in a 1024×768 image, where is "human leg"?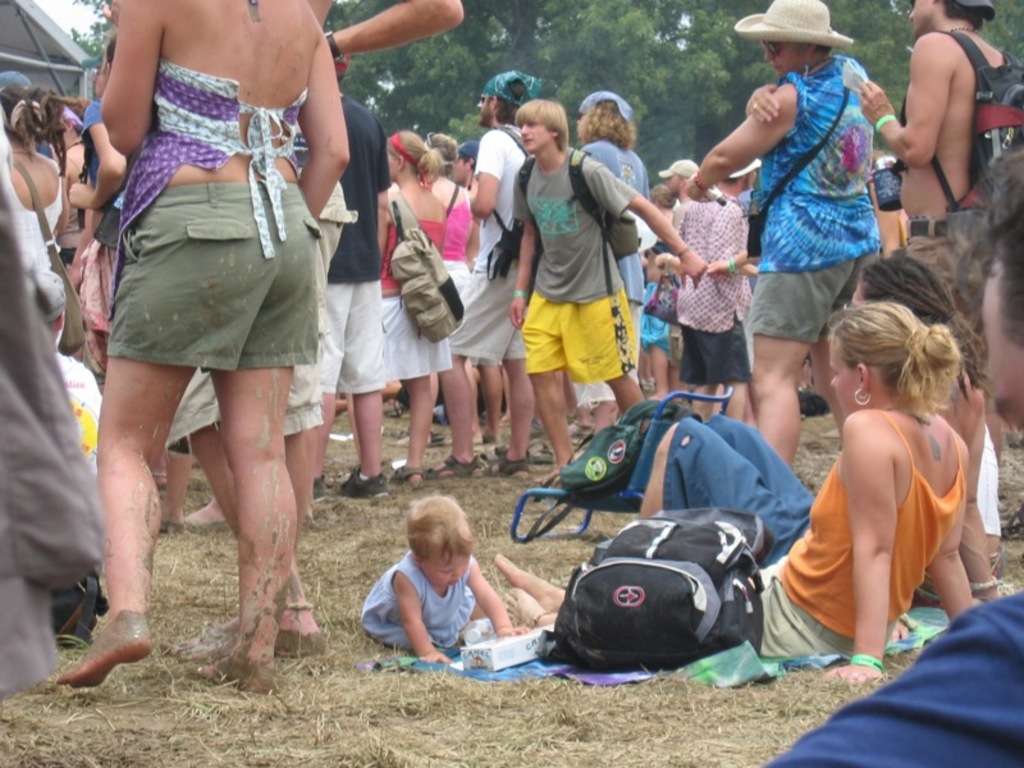
<bbox>692, 383, 718, 421</bbox>.
